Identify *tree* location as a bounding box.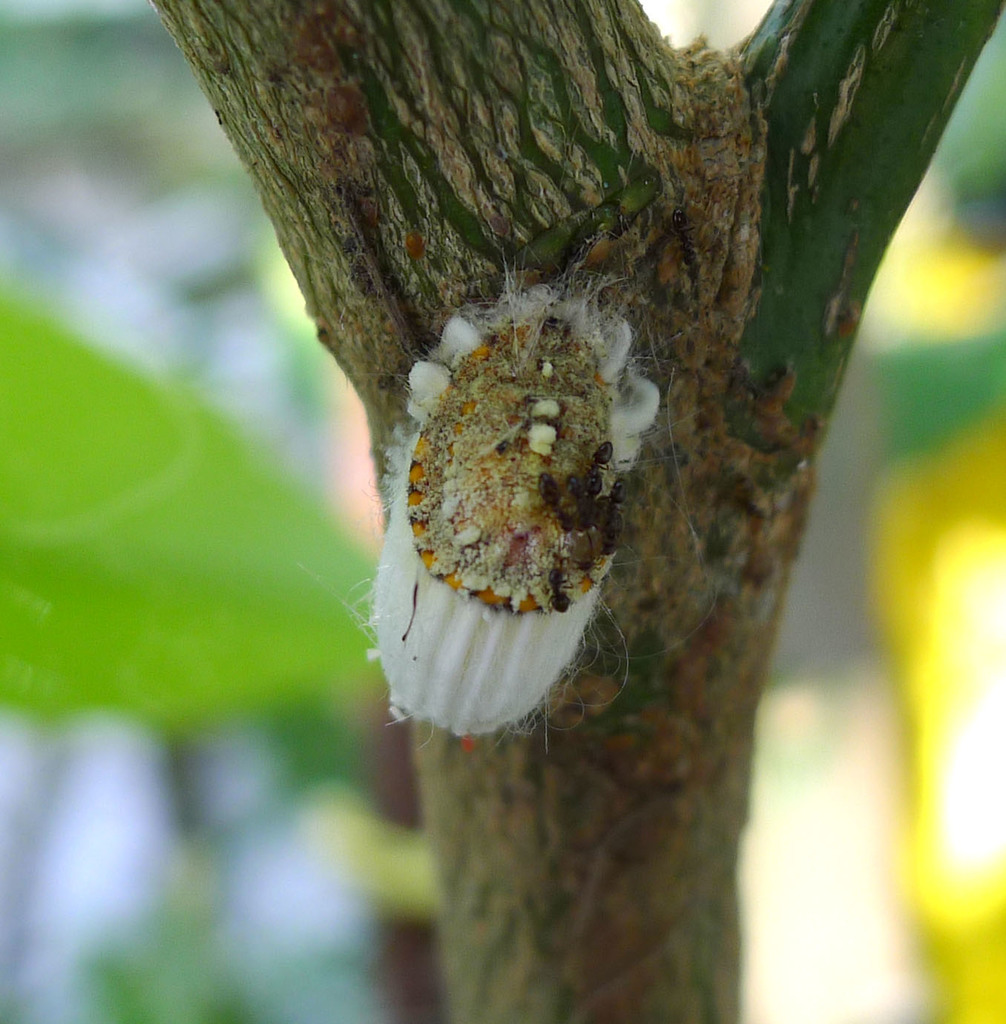
x1=51 y1=5 x2=1005 y2=916.
